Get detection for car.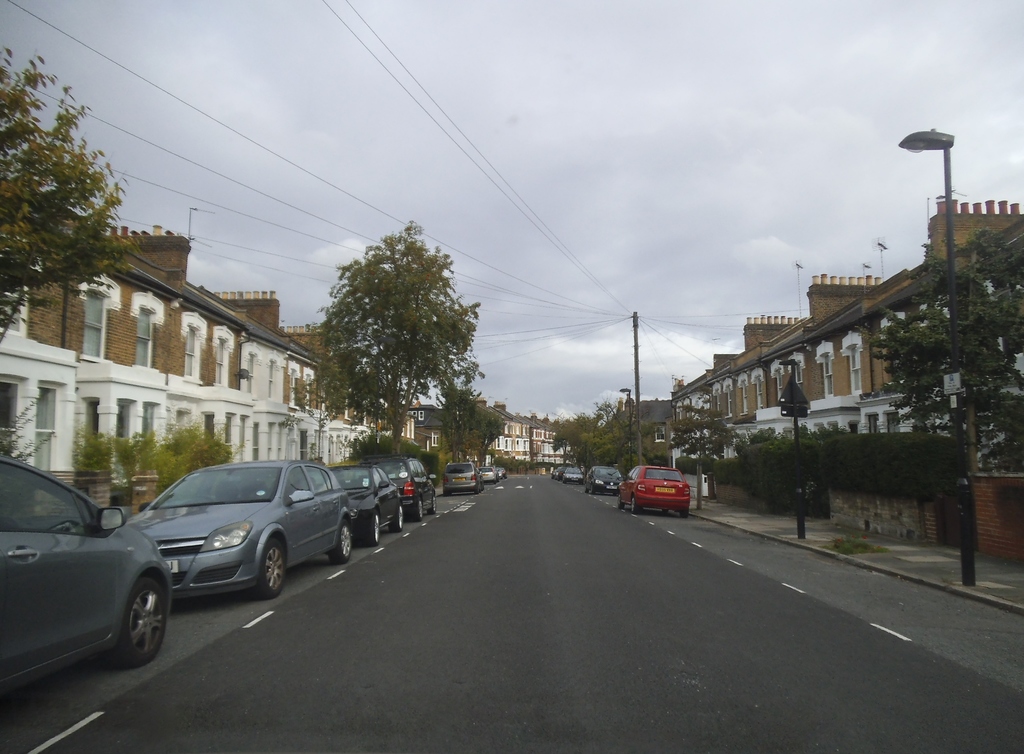
Detection: (left=585, top=462, right=625, bottom=499).
